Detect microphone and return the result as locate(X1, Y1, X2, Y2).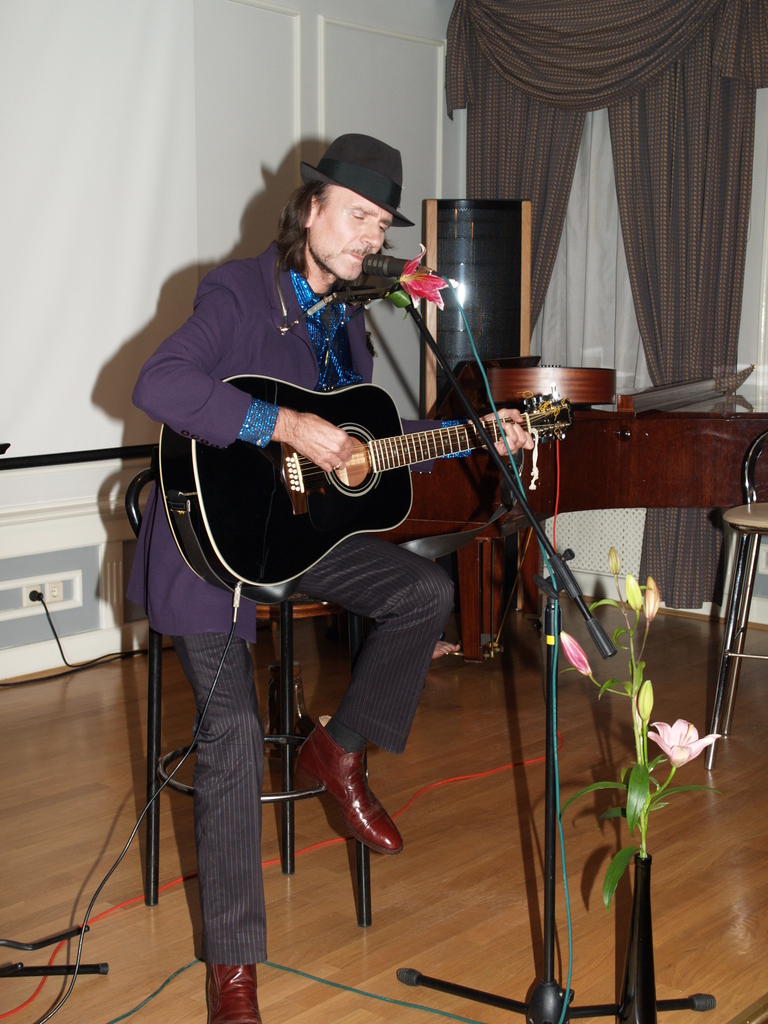
locate(363, 250, 406, 276).
